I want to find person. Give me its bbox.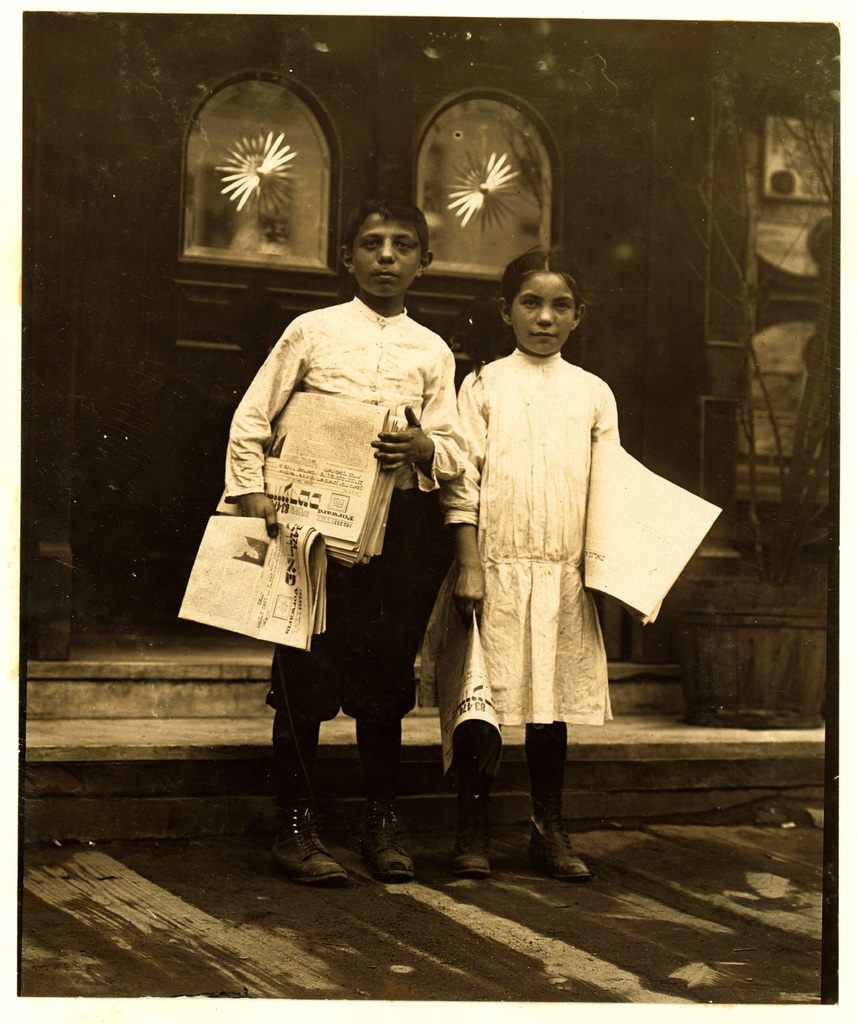
l=432, t=228, r=661, b=884.
